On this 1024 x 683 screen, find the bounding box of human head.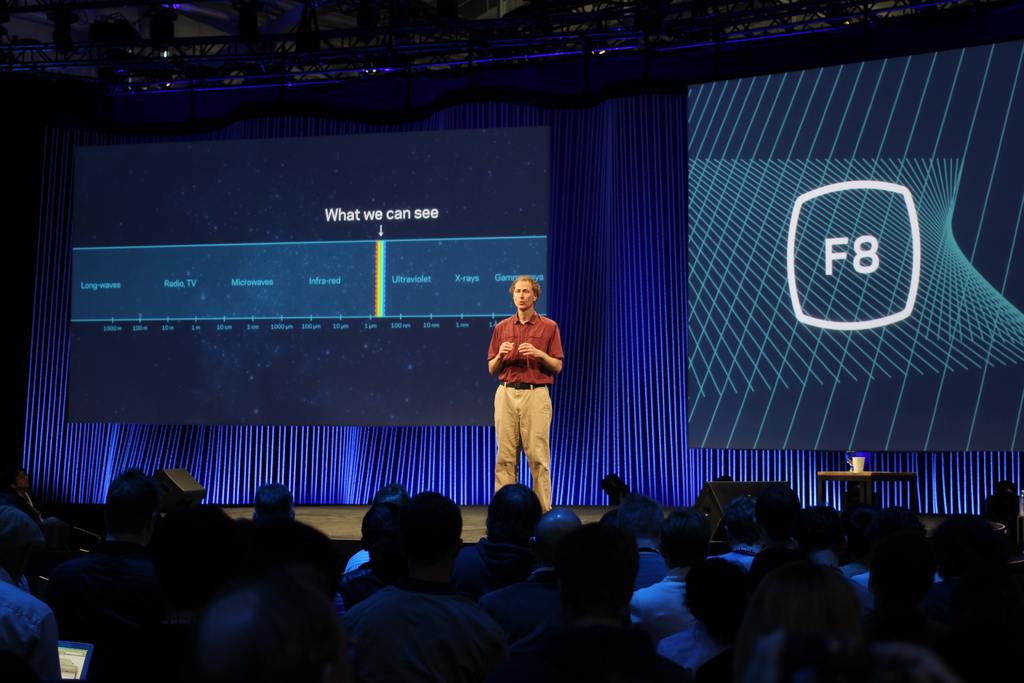
Bounding box: (left=0, top=468, right=32, bottom=491).
